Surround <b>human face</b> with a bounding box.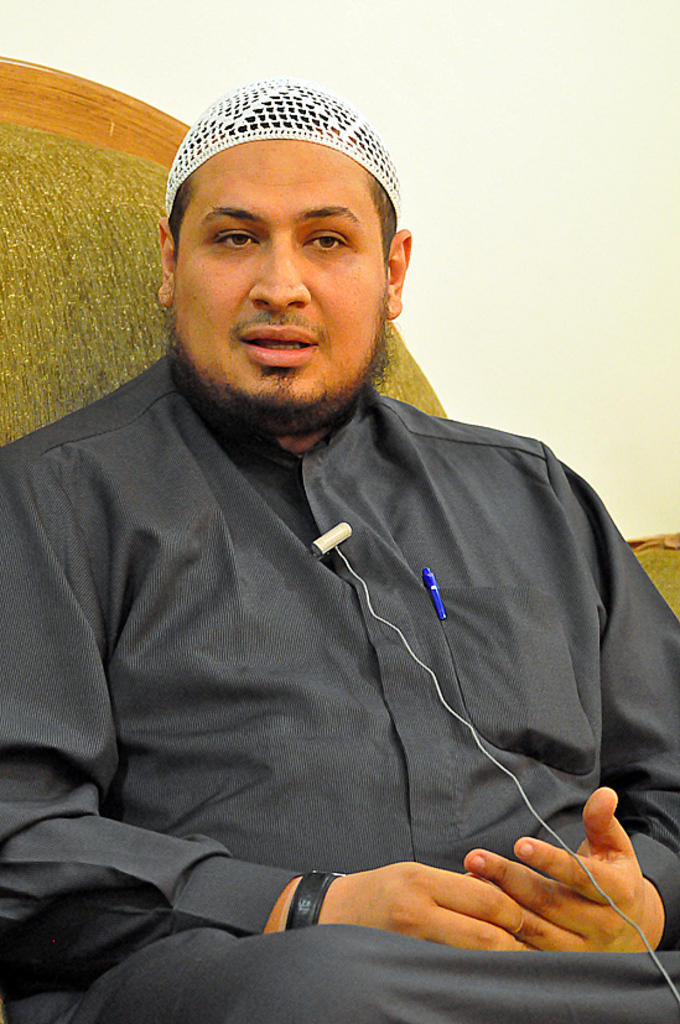
region(176, 139, 391, 407).
